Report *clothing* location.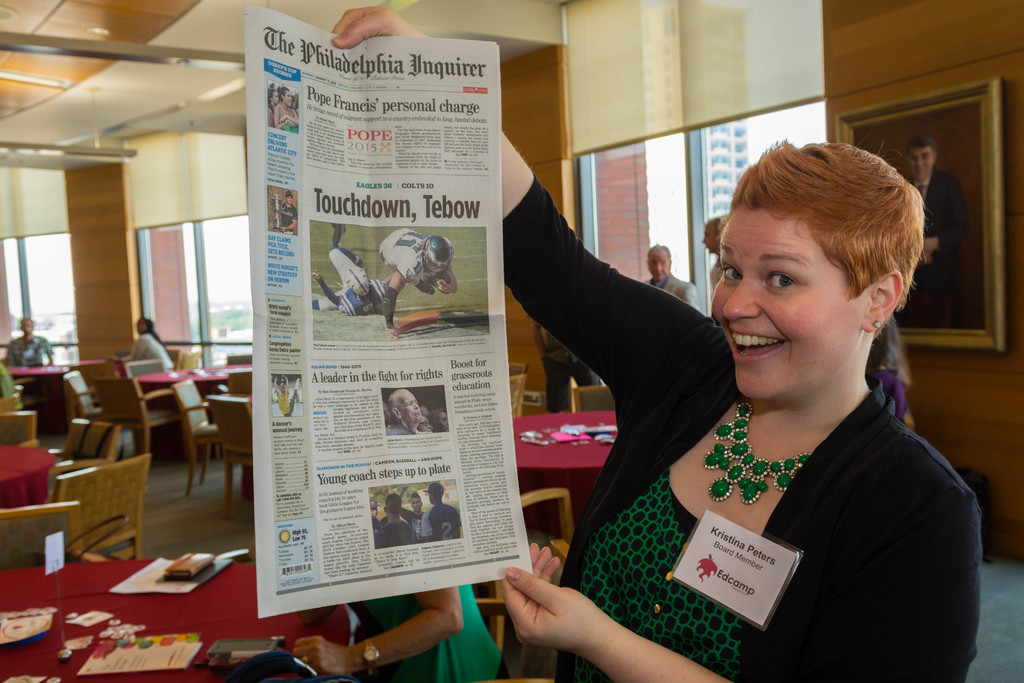
Report: <region>127, 335, 170, 372</region>.
